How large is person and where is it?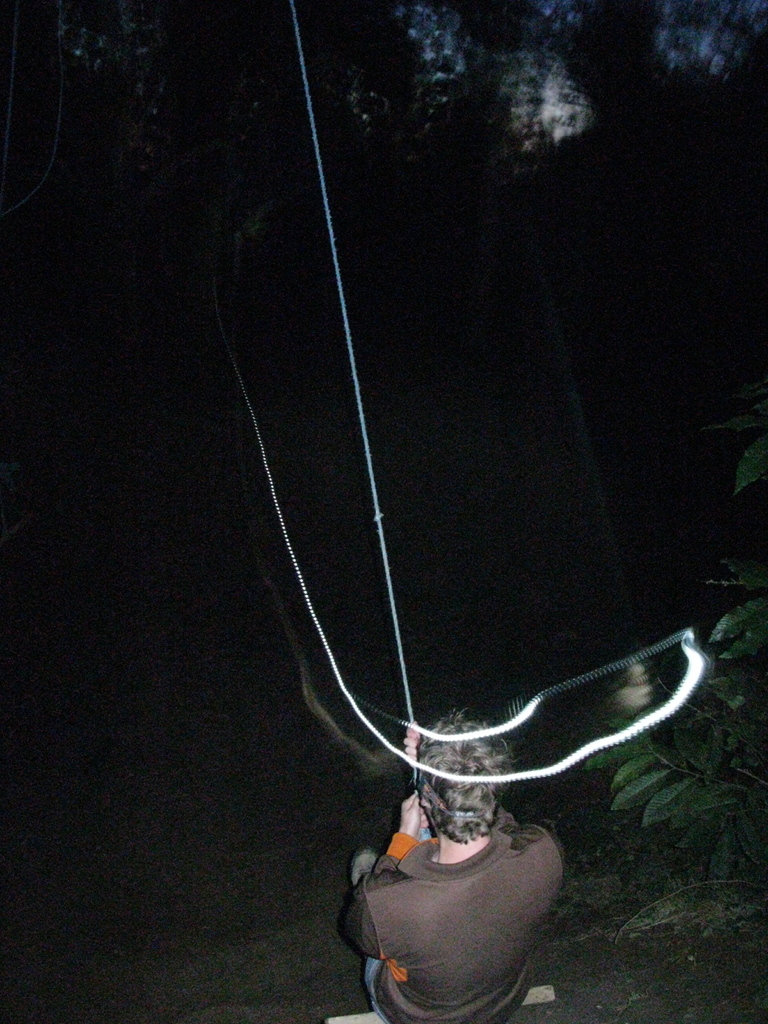
Bounding box: {"left": 335, "top": 705, "right": 566, "bottom": 1023}.
